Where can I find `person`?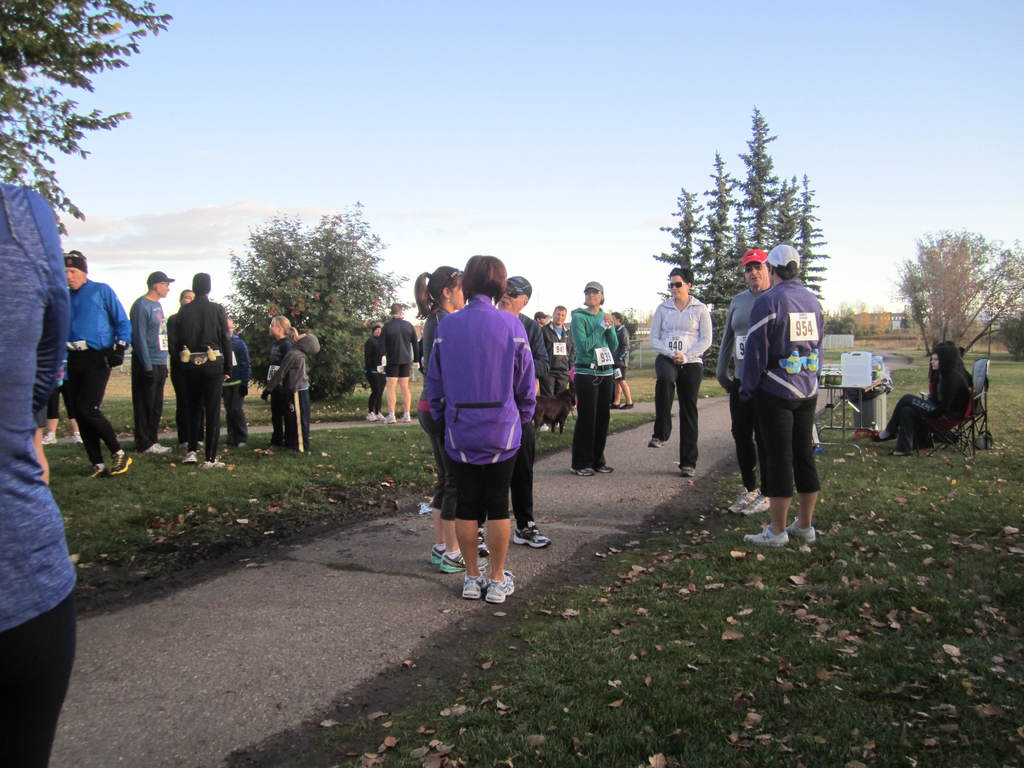
You can find it at <box>385,299,416,426</box>.
